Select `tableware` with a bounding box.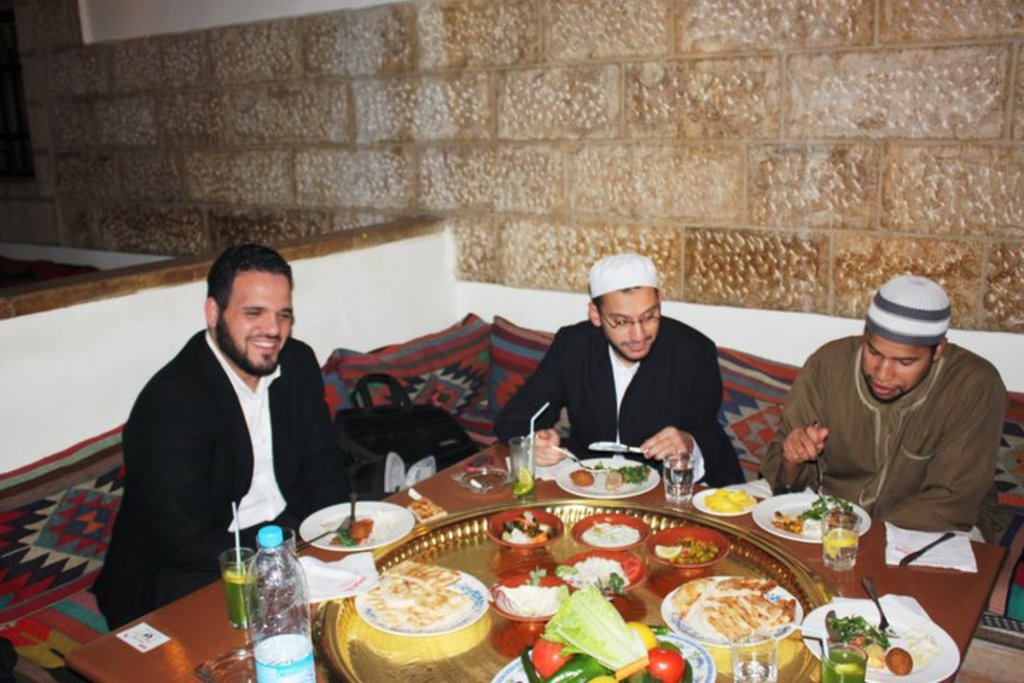
[728, 628, 778, 682].
